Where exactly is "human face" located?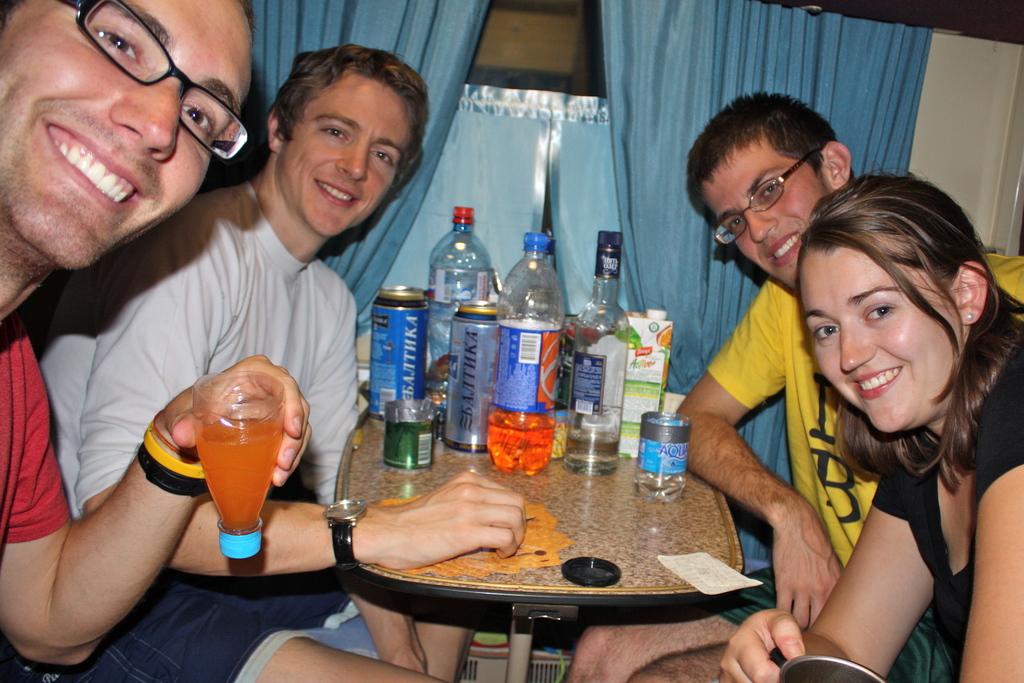
Its bounding box is BBox(698, 147, 826, 291).
